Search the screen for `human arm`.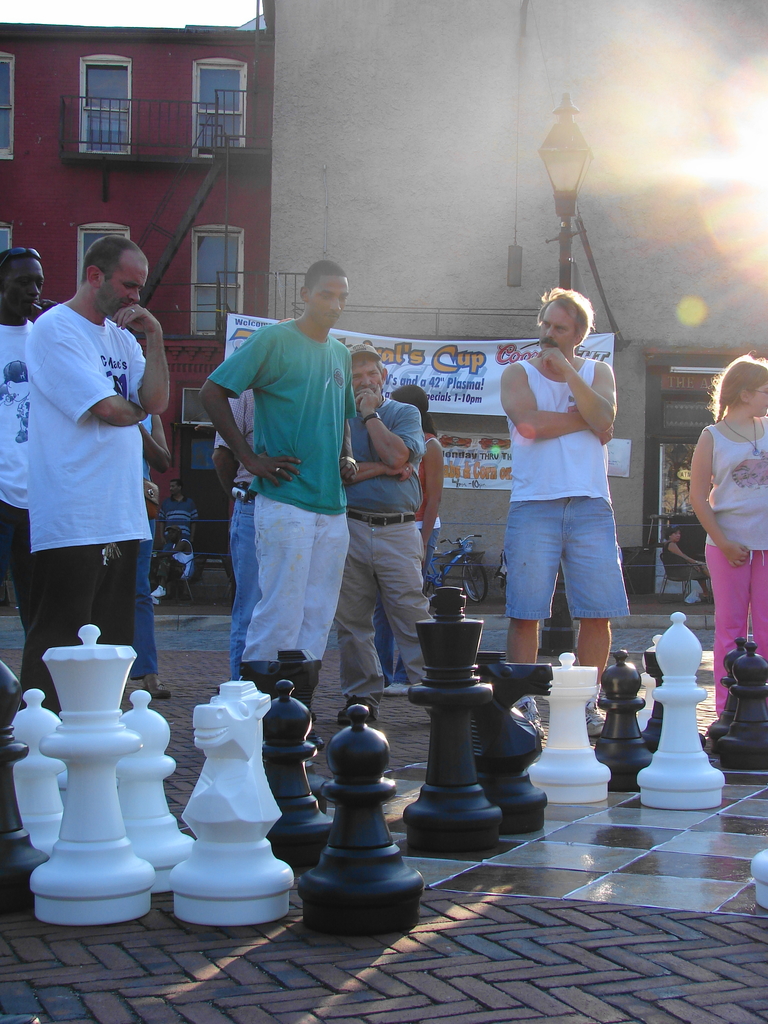
Found at Rect(131, 417, 175, 469).
